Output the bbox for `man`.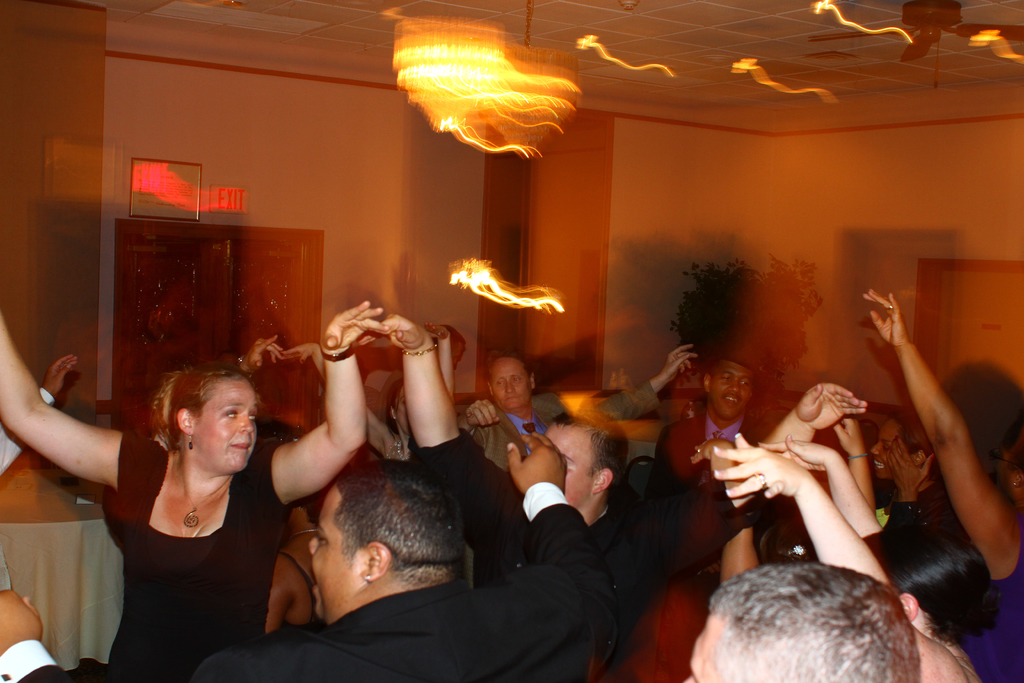
{"x1": 650, "y1": 352, "x2": 765, "y2": 497}.
